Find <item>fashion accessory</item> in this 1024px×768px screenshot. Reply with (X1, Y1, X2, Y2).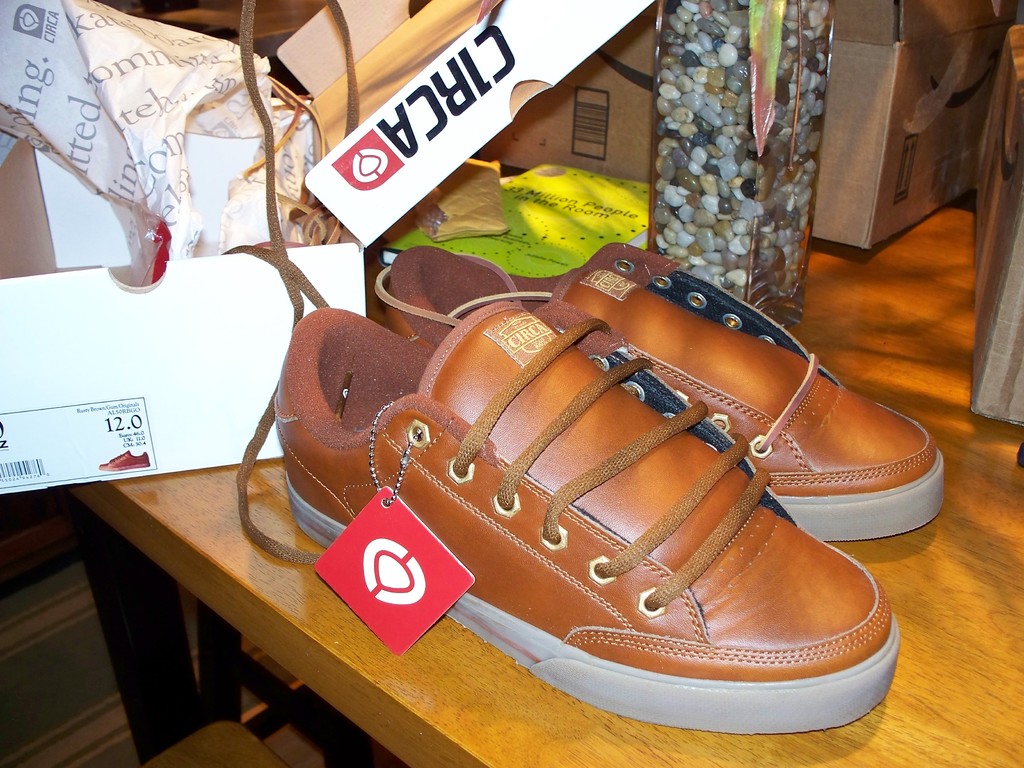
(369, 240, 945, 545).
